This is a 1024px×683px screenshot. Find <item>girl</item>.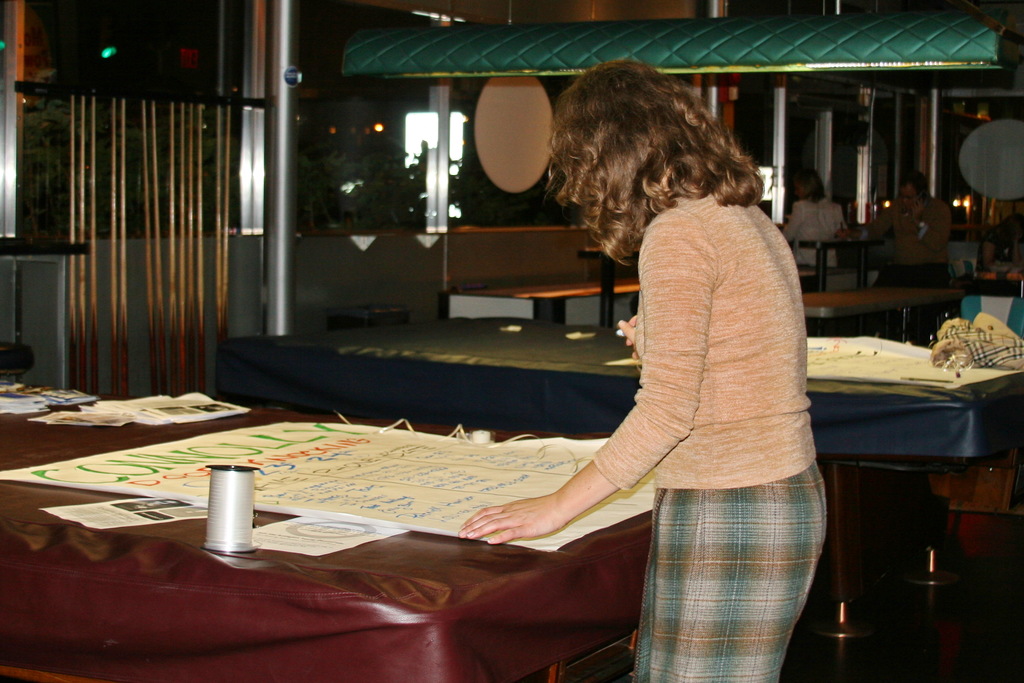
Bounding box: select_region(456, 59, 827, 682).
